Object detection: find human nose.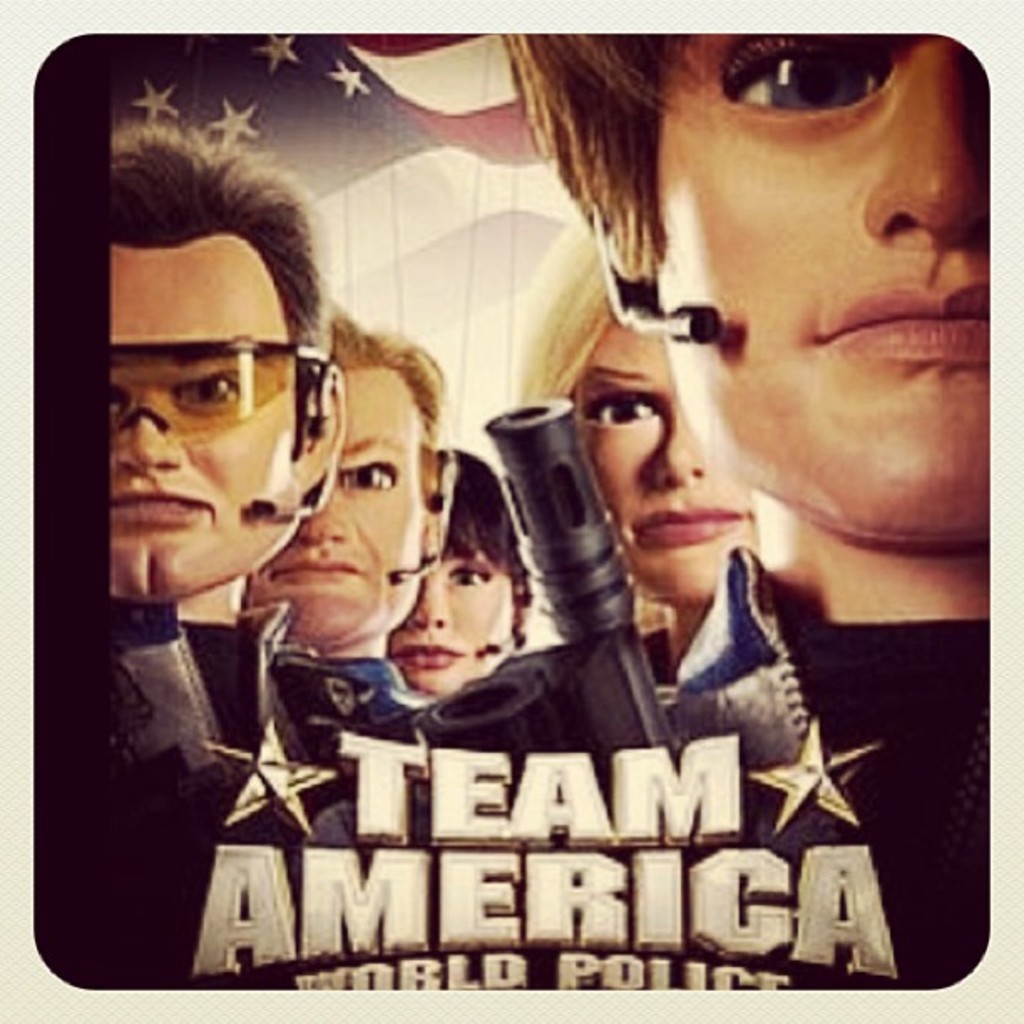
bbox(653, 410, 704, 487).
